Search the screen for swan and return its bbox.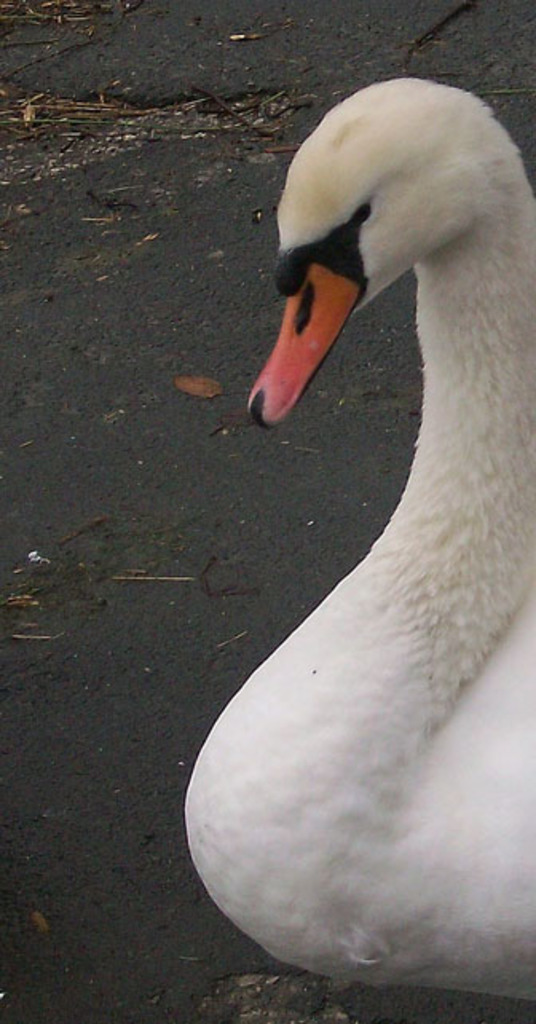
Found: x1=182 y1=72 x2=534 y2=1002.
